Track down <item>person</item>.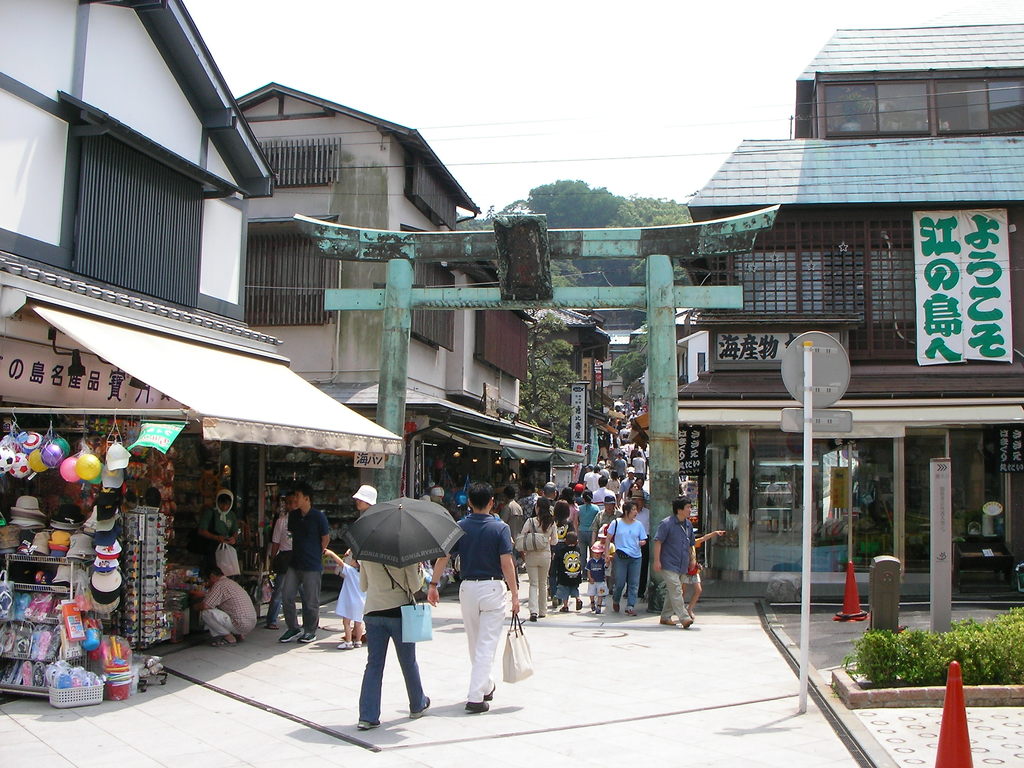
Tracked to rect(193, 490, 243, 588).
